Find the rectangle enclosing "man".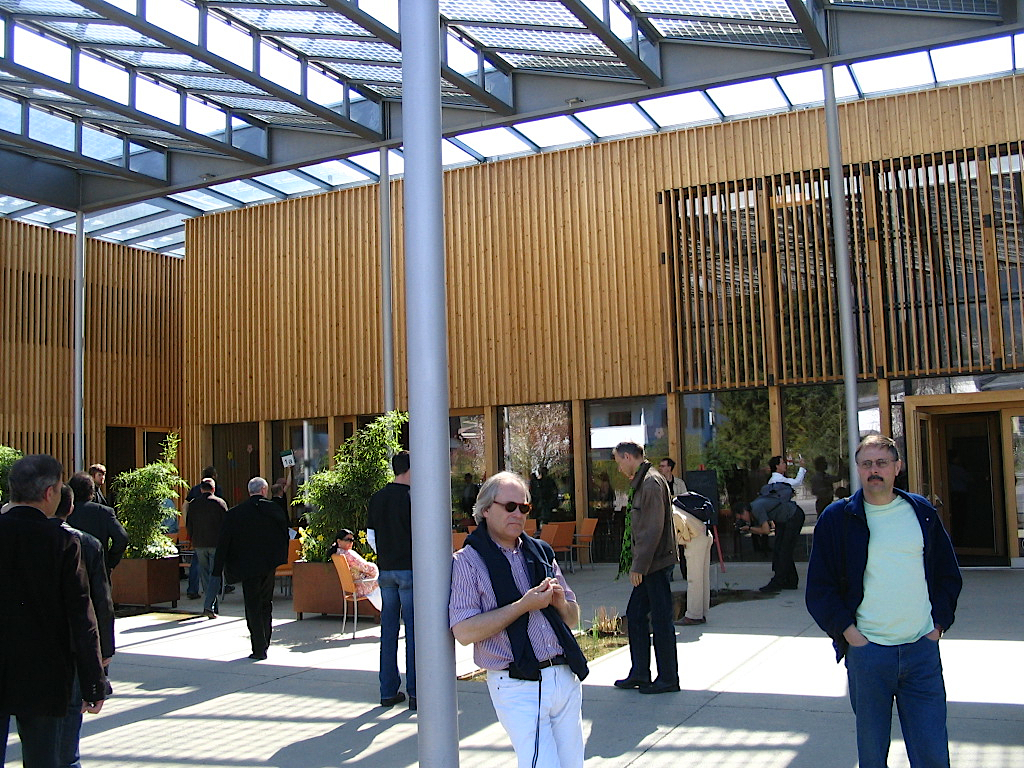
x1=270, y1=469, x2=292, y2=529.
